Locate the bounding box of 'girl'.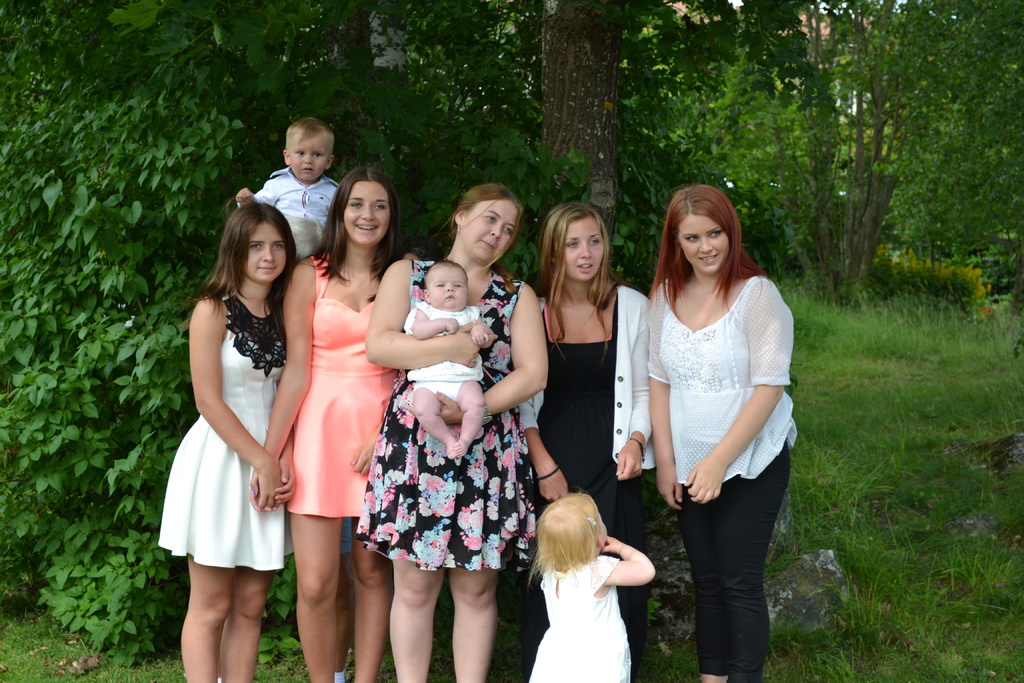
Bounding box: x1=528, y1=205, x2=651, y2=680.
